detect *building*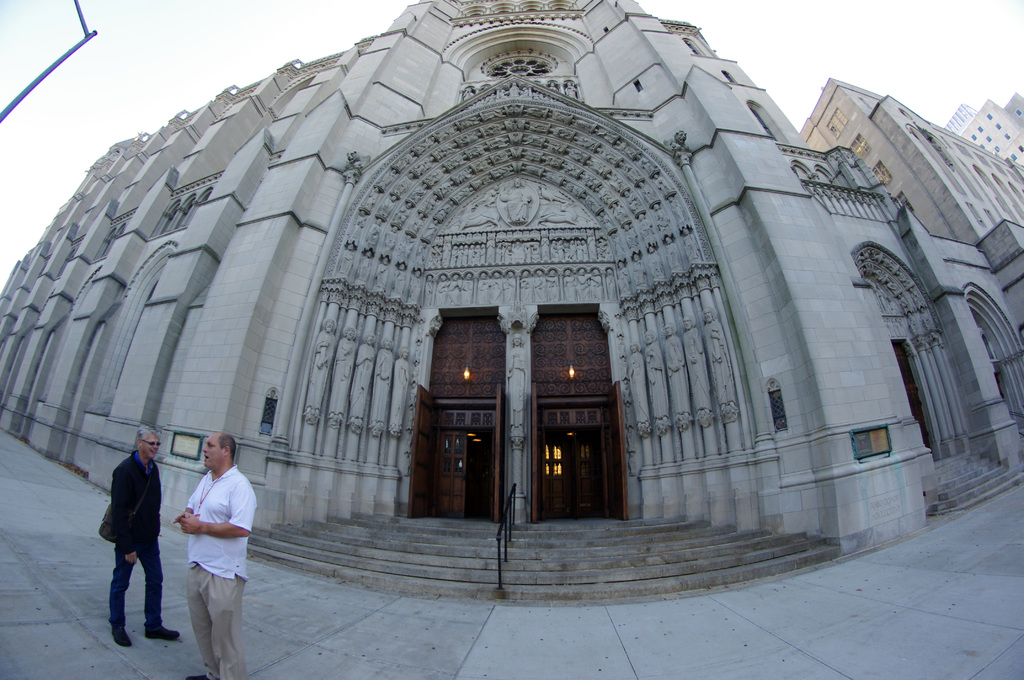
left=0, top=0, right=1023, bottom=587
